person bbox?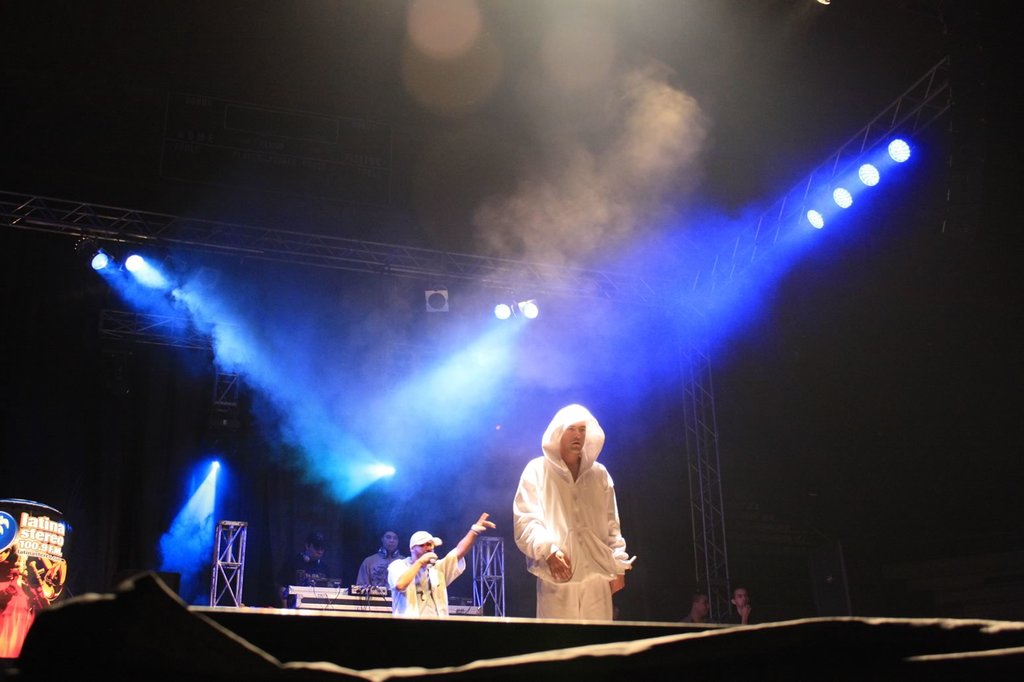
Rect(384, 535, 465, 625)
